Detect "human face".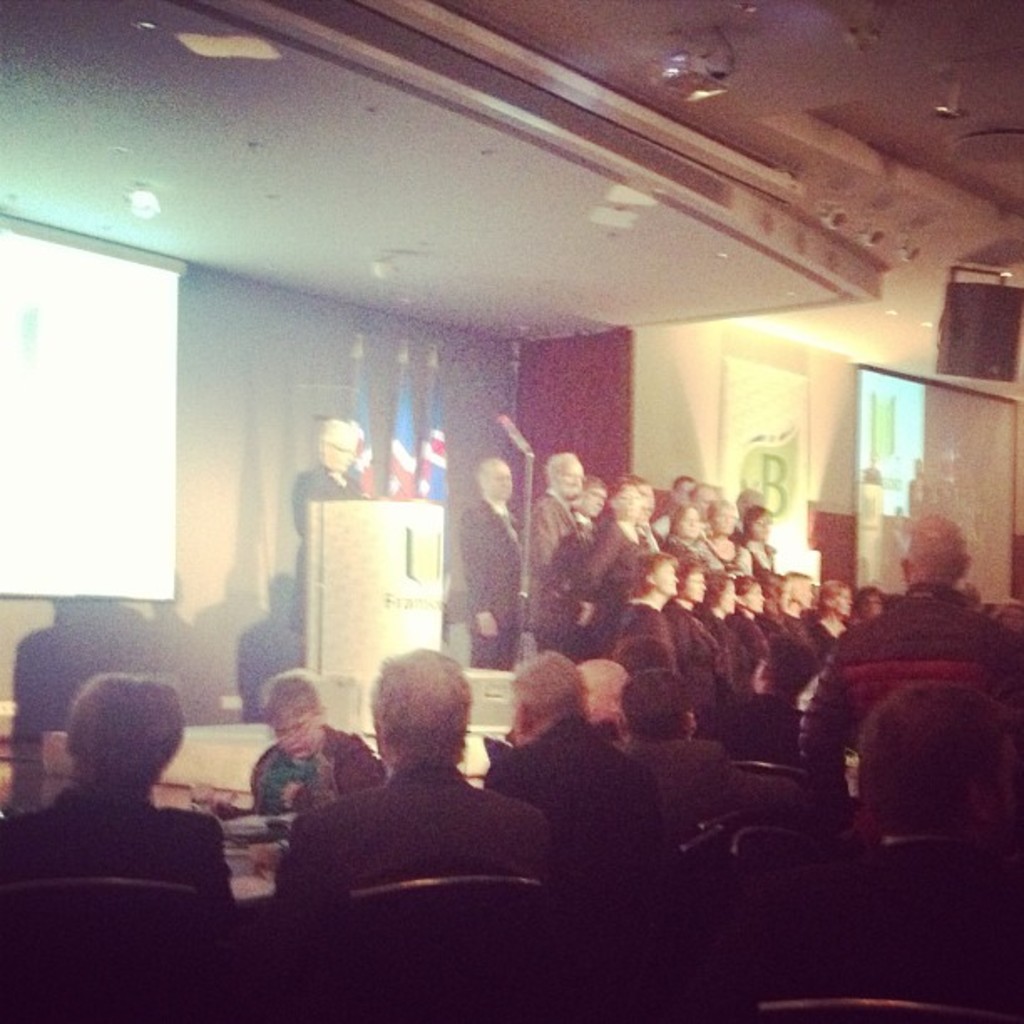
Detected at region(326, 440, 355, 475).
